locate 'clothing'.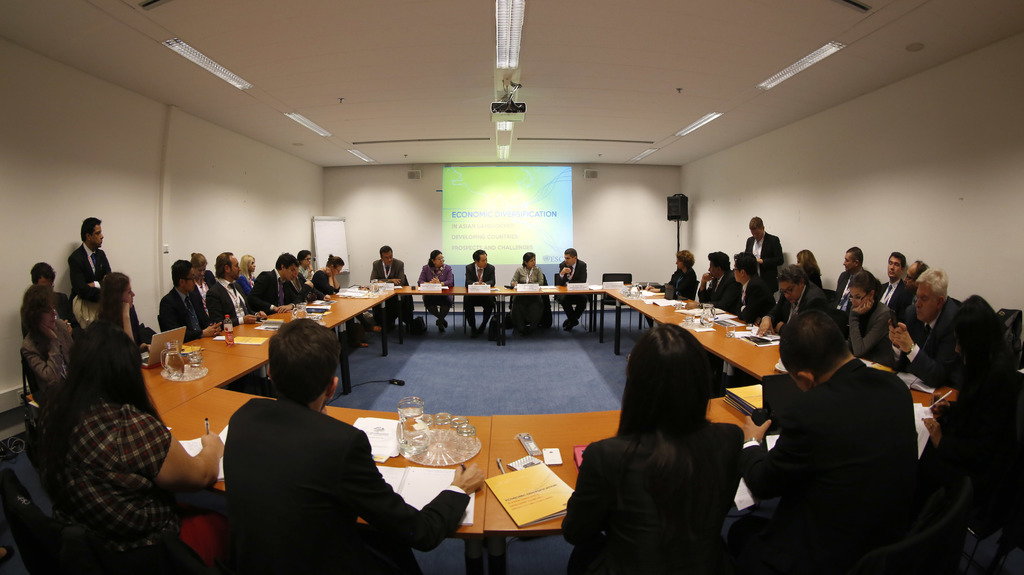
Bounding box: rect(725, 276, 762, 321).
